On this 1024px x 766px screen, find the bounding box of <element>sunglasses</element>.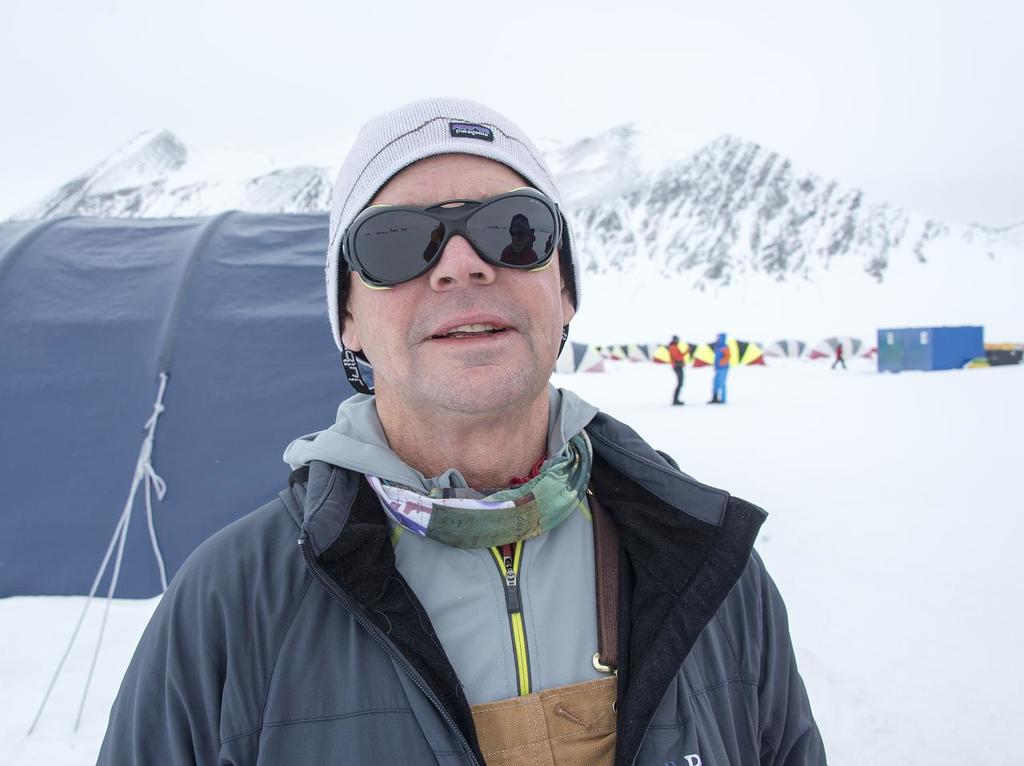
Bounding box: <region>344, 183, 562, 291</region>.
